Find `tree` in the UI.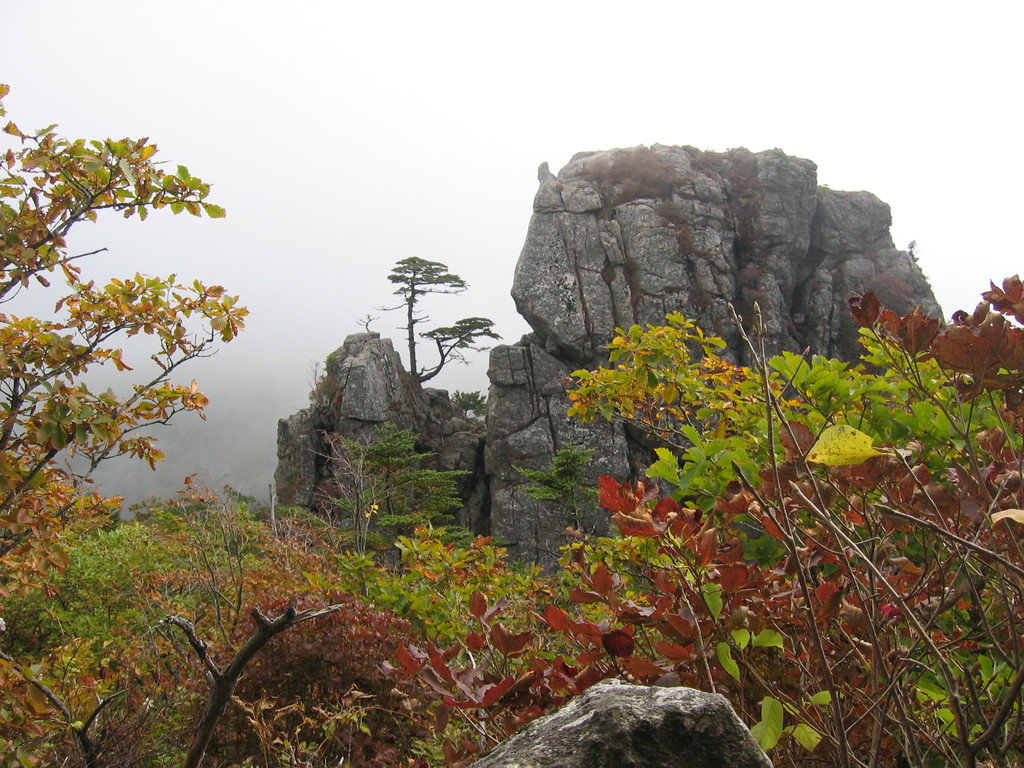
UI element at left=358, top=256, right=503, bottom=379.
